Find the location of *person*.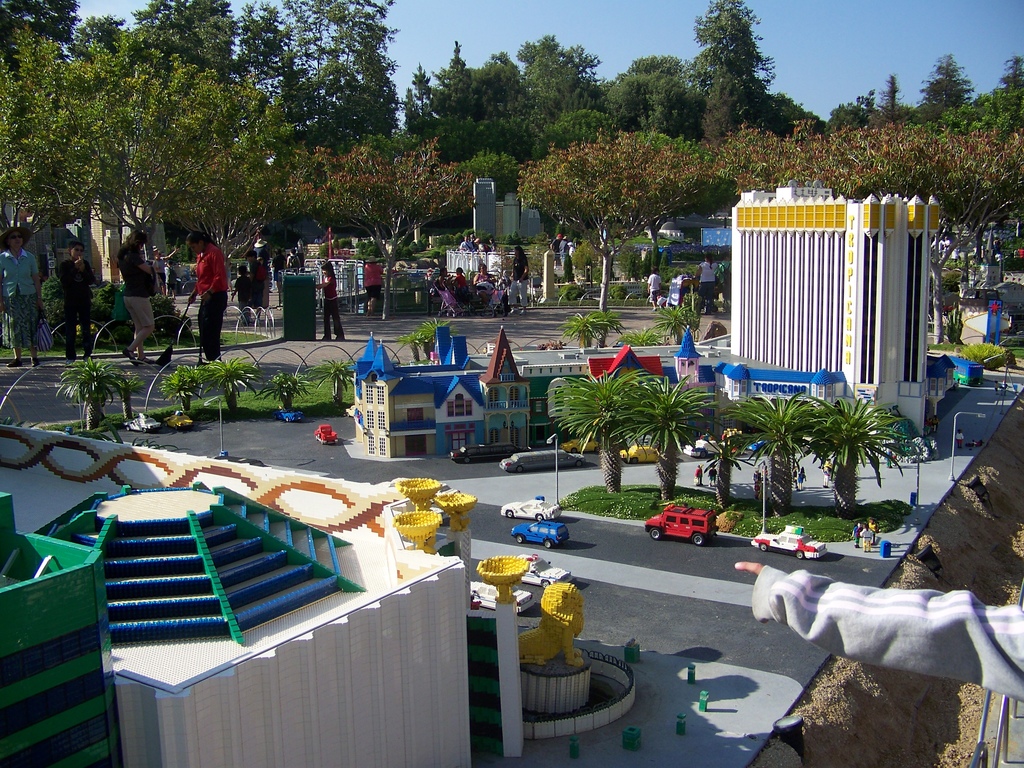
Location: box(288, 246, 300, 268).
